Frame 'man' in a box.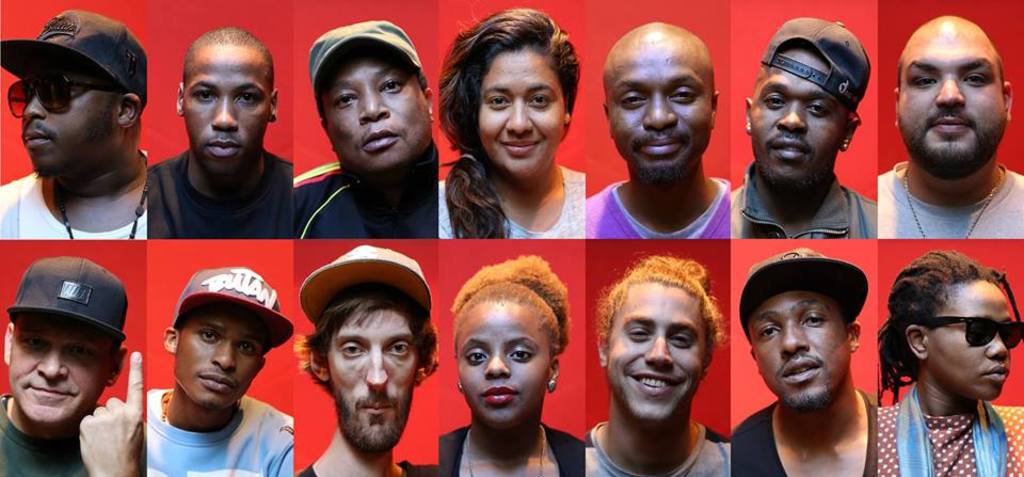
detection(295, 20, 435, 238).
